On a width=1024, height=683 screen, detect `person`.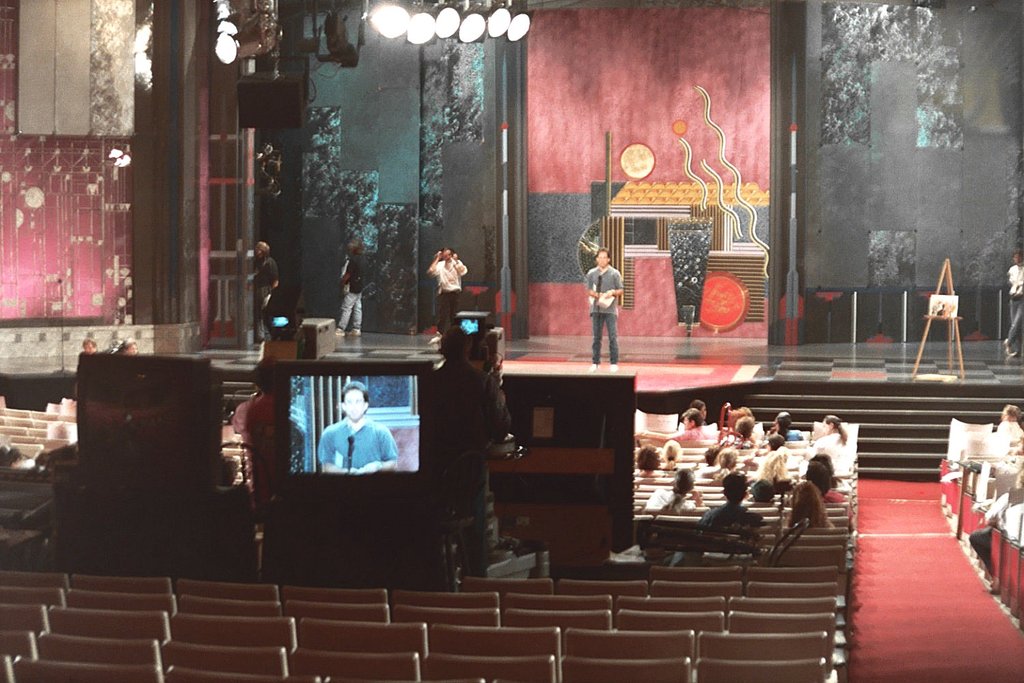
<box>995,411,1021,451</box>.
